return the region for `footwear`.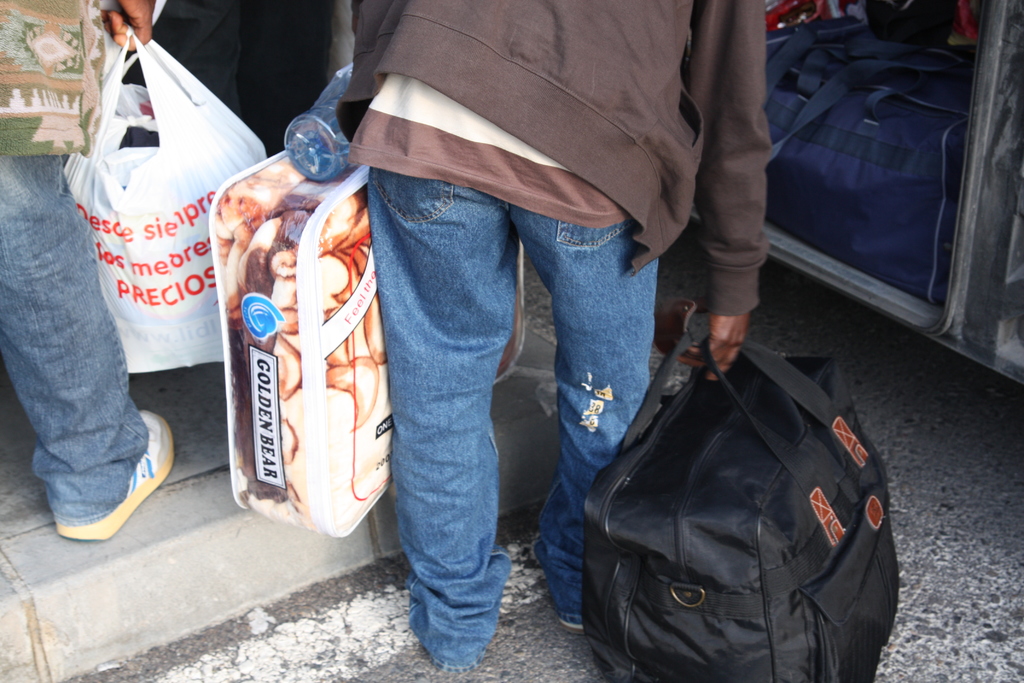
[56, 407, 179, 544].
